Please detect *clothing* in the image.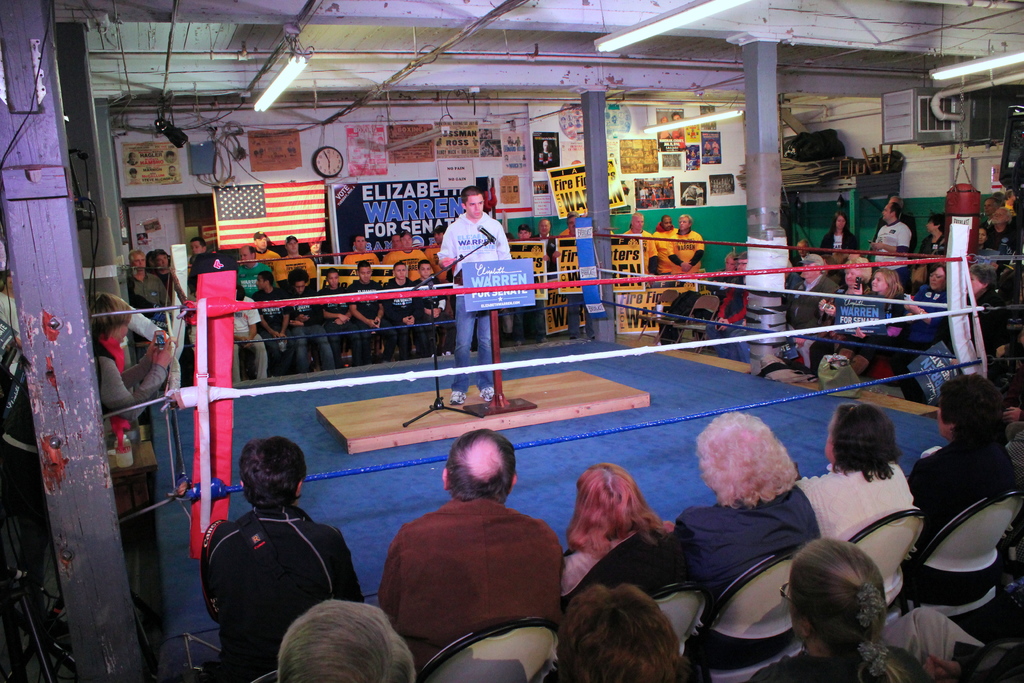
250 284 295 379.
